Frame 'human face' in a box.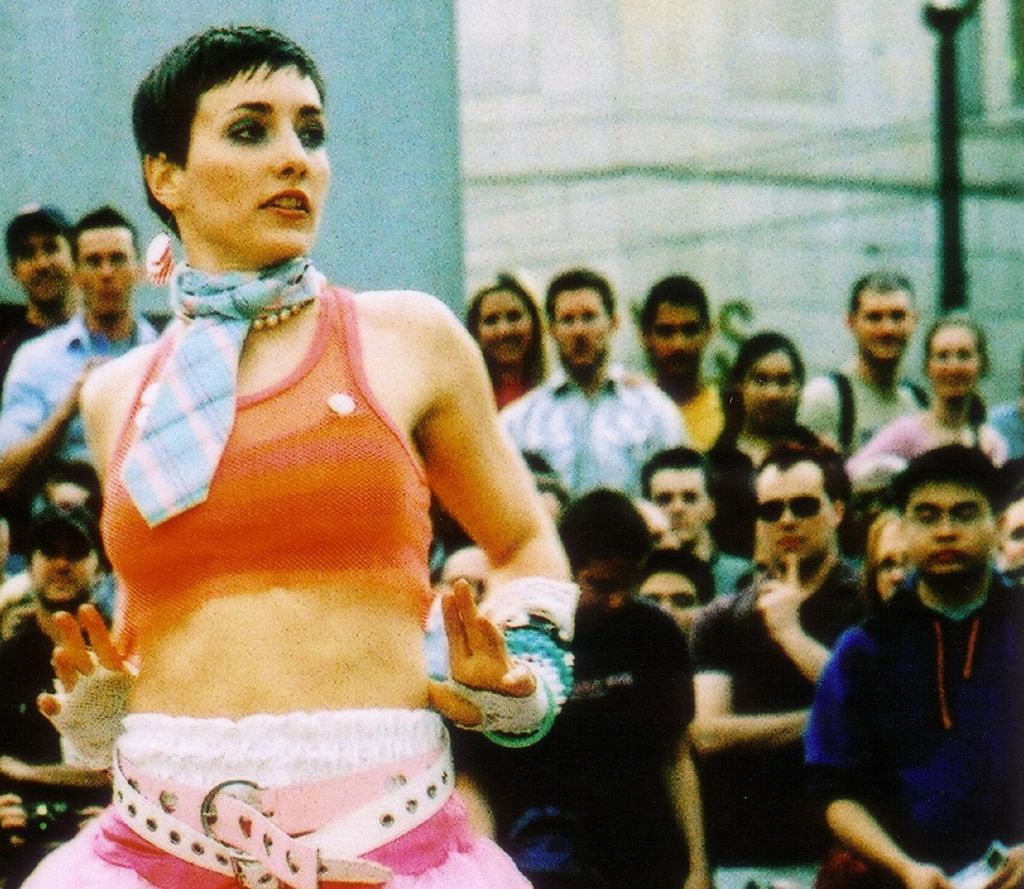
bbox=(642, 575, 699, 630).
